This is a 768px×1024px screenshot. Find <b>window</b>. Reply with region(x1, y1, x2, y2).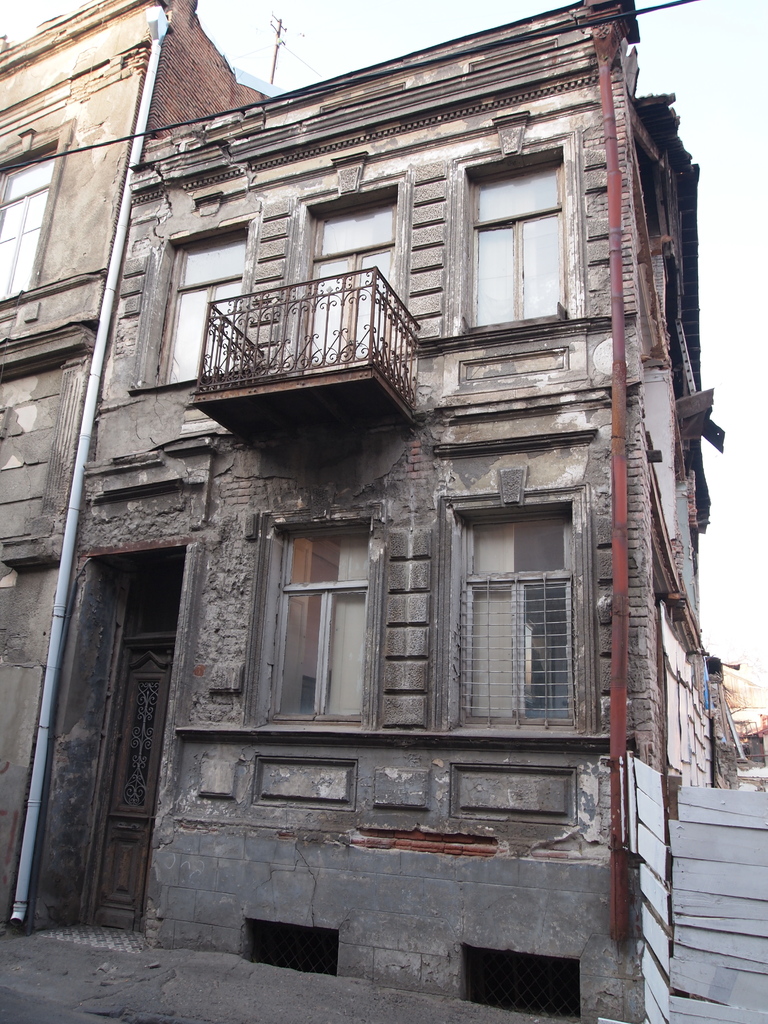
region(158, 232, 249, 359).
